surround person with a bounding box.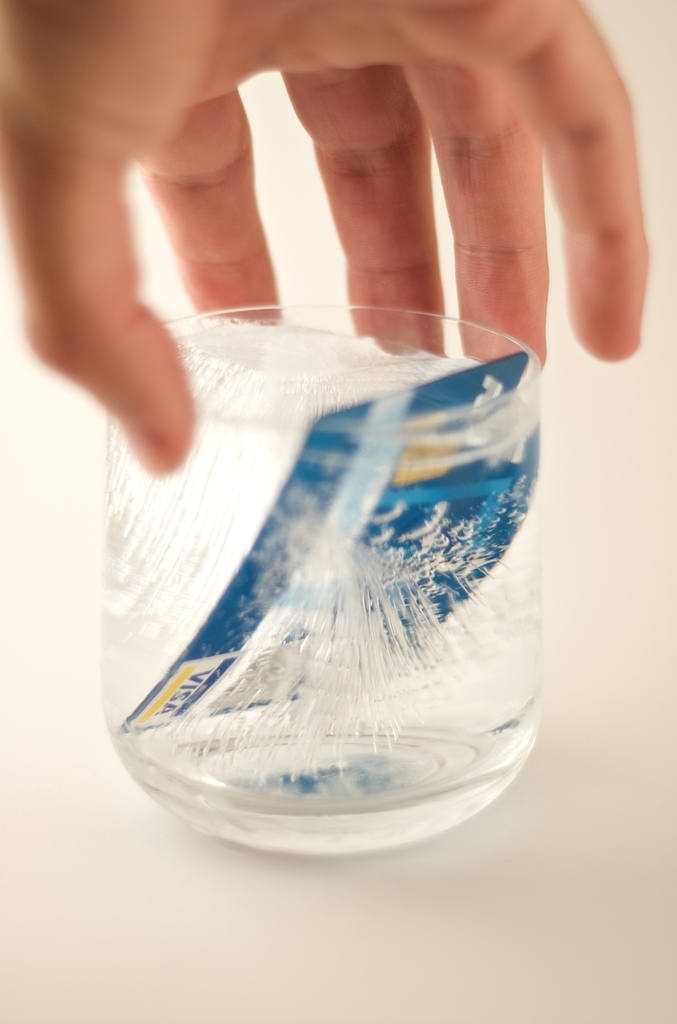
{"left": 0, "top": 0, "right": 653, "bottom": 481}.
